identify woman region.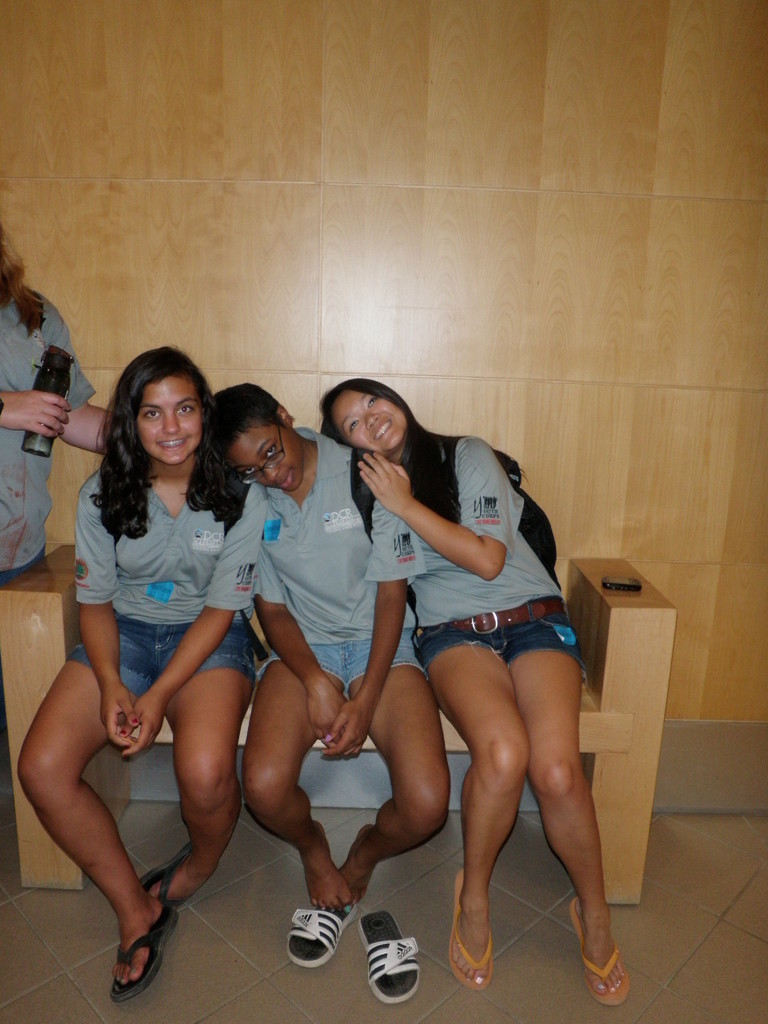
Region: bbox(0, 230, 118, 583).
